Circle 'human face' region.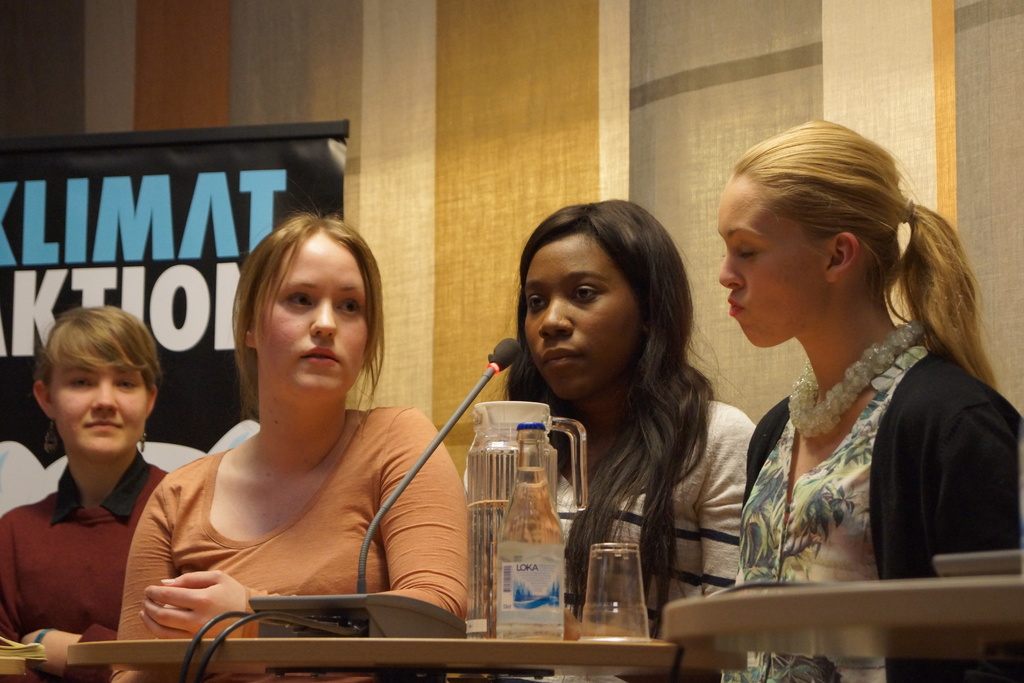
Region: [255, 228, 367, 404].
